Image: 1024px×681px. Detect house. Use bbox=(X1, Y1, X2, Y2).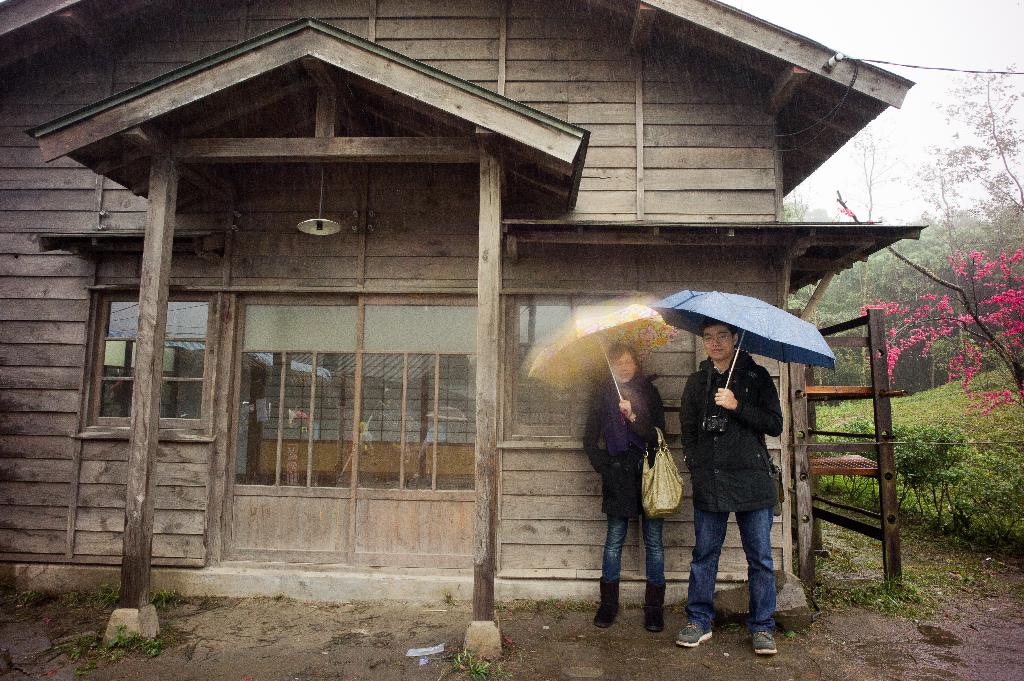
bbox=(0, 0, 920, 620).
